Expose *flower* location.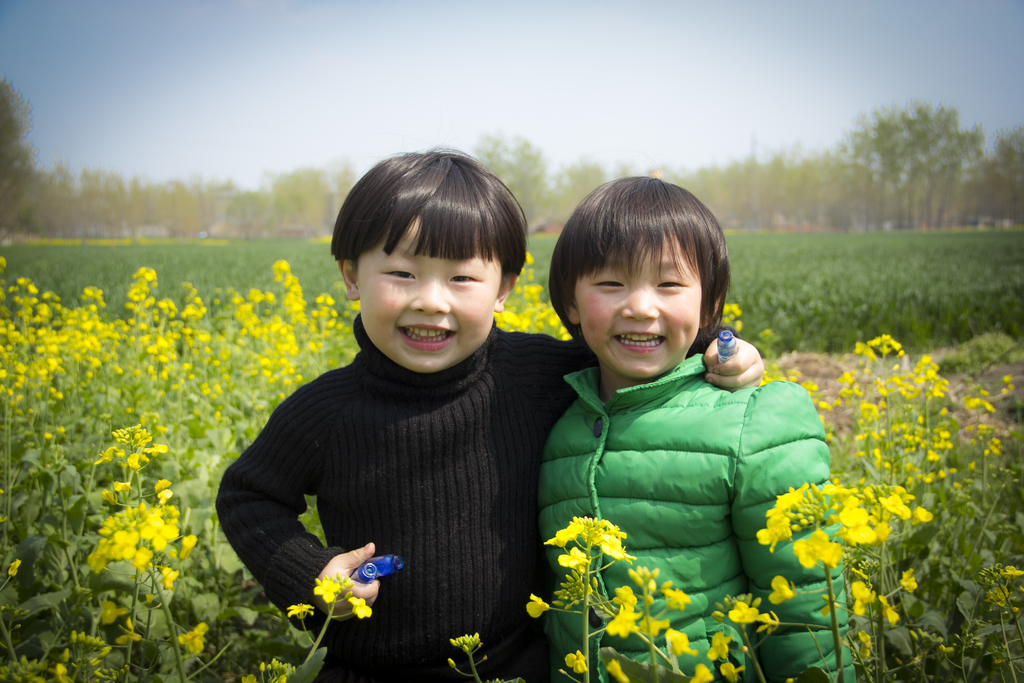
Exposed at crop(521, 512, 778, 682).
